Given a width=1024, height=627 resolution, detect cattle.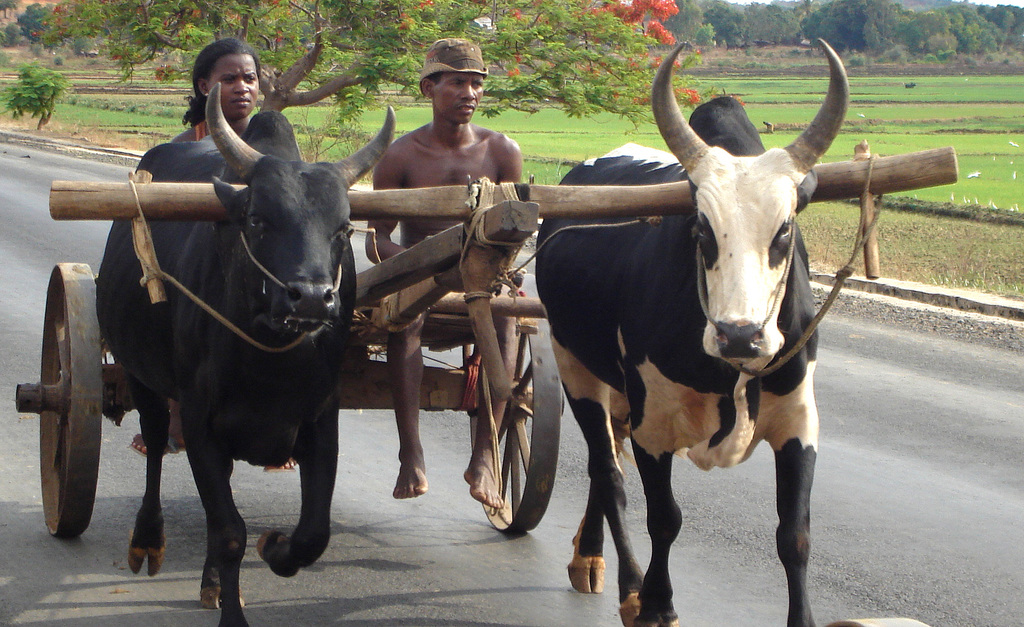
select_region(492, 48, 905, 609).
